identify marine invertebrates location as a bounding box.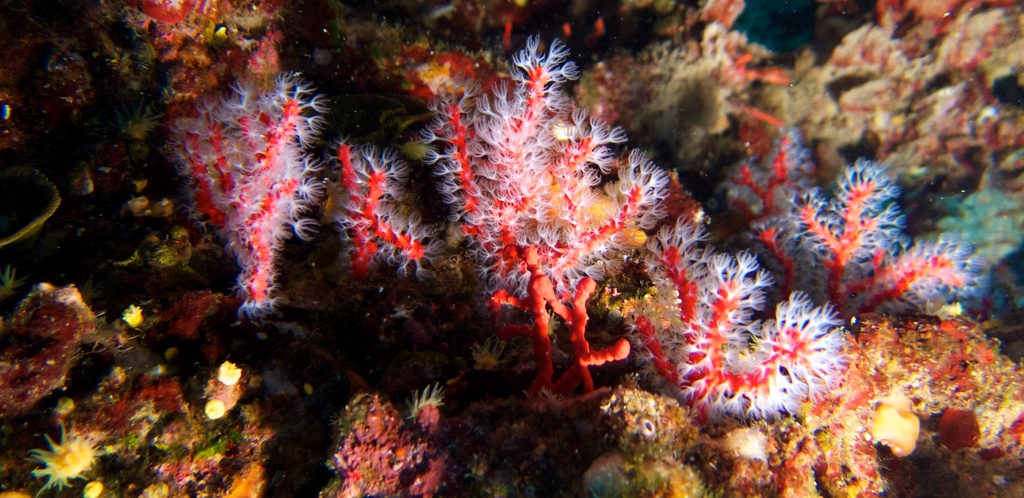
Rect(623, 164, 851, 438).
